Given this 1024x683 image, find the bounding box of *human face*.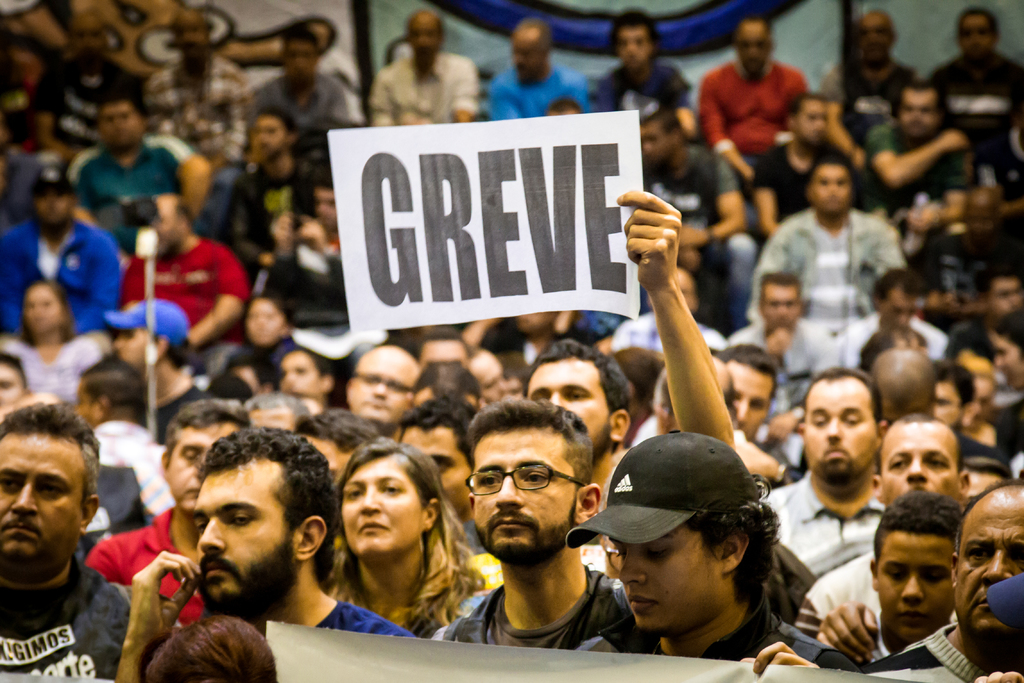
641 119 668 165.
